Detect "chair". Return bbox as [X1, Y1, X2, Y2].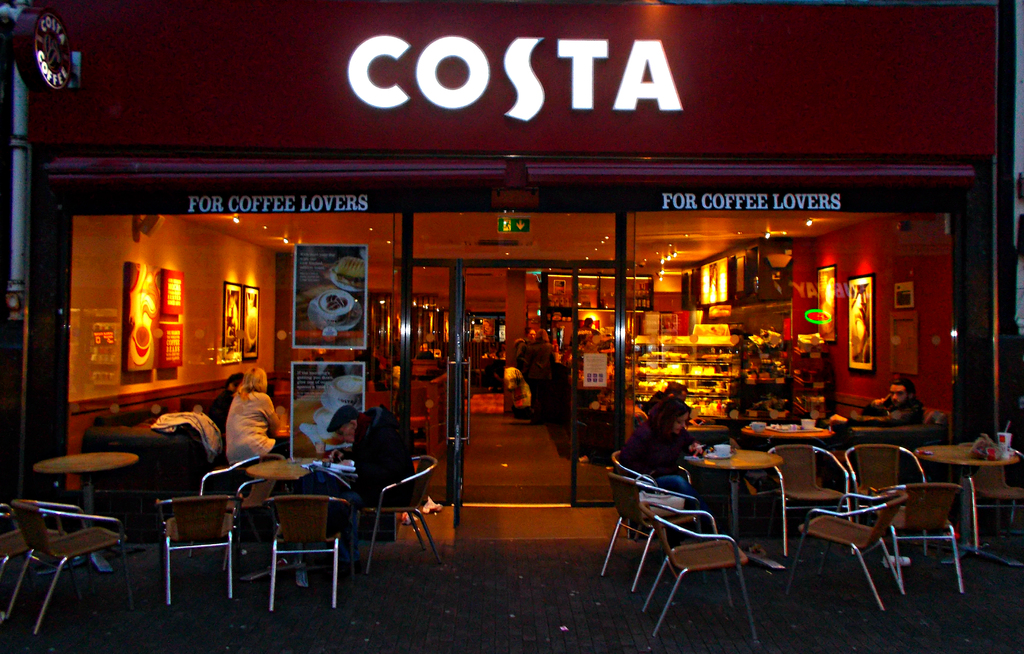
[604, 449, 666, 484].
